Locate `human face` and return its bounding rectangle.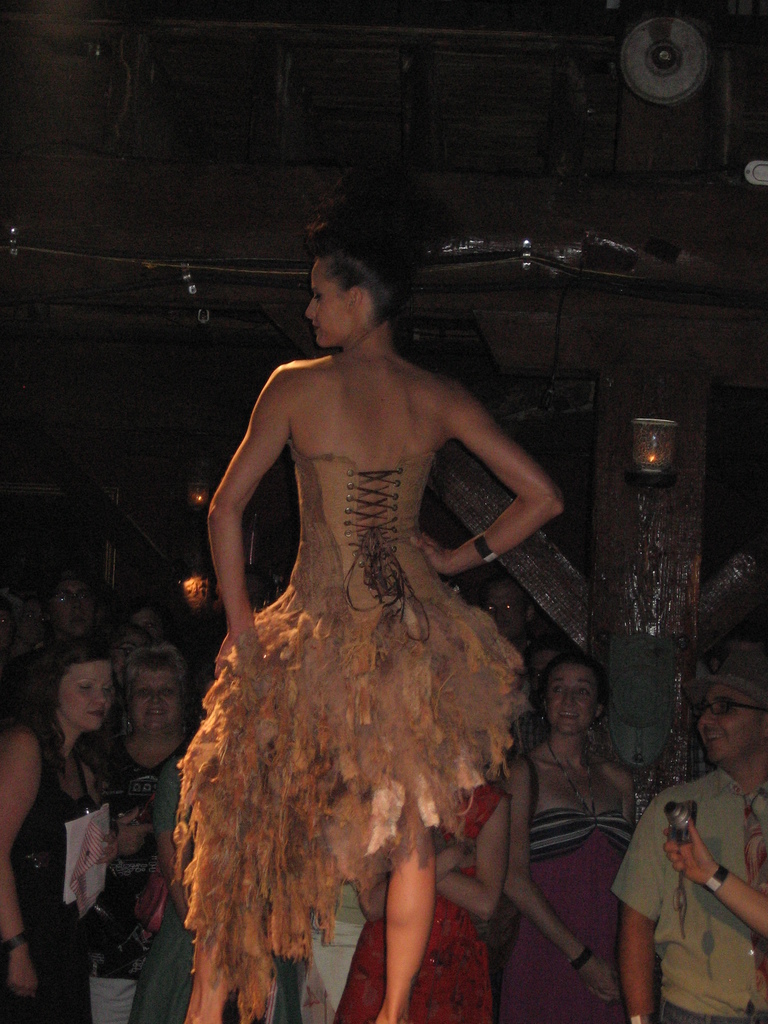
detection(56, 575, 91, 634).
